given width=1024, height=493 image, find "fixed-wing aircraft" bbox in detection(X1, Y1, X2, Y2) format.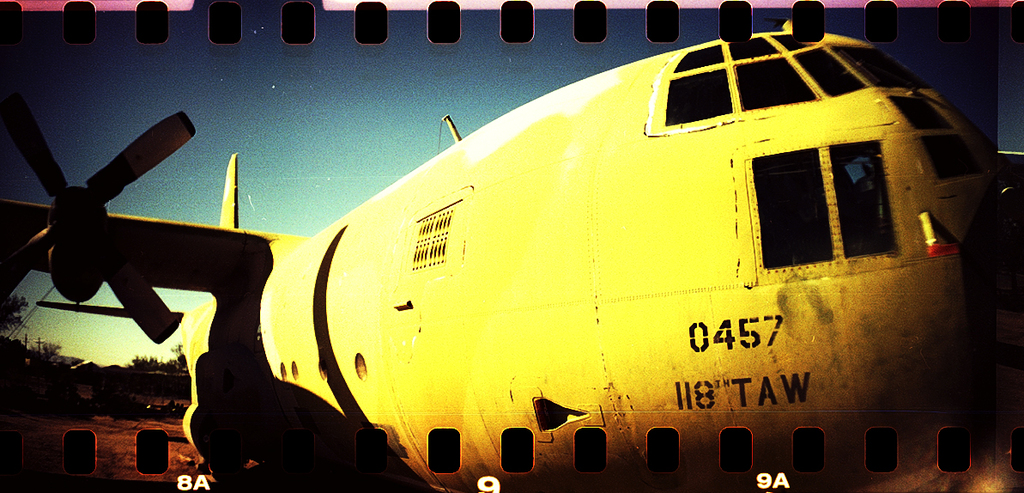
detection(1, 16, 1023, 492).
